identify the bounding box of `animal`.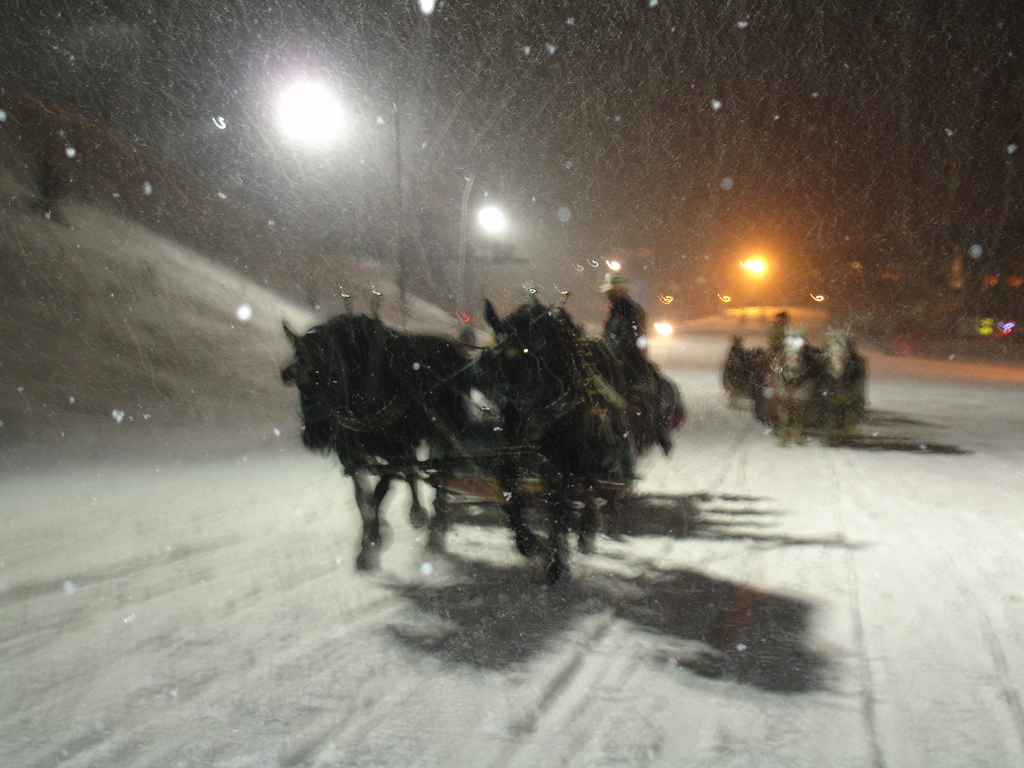
x1=276, y1=308, x2=472, y2=574.
